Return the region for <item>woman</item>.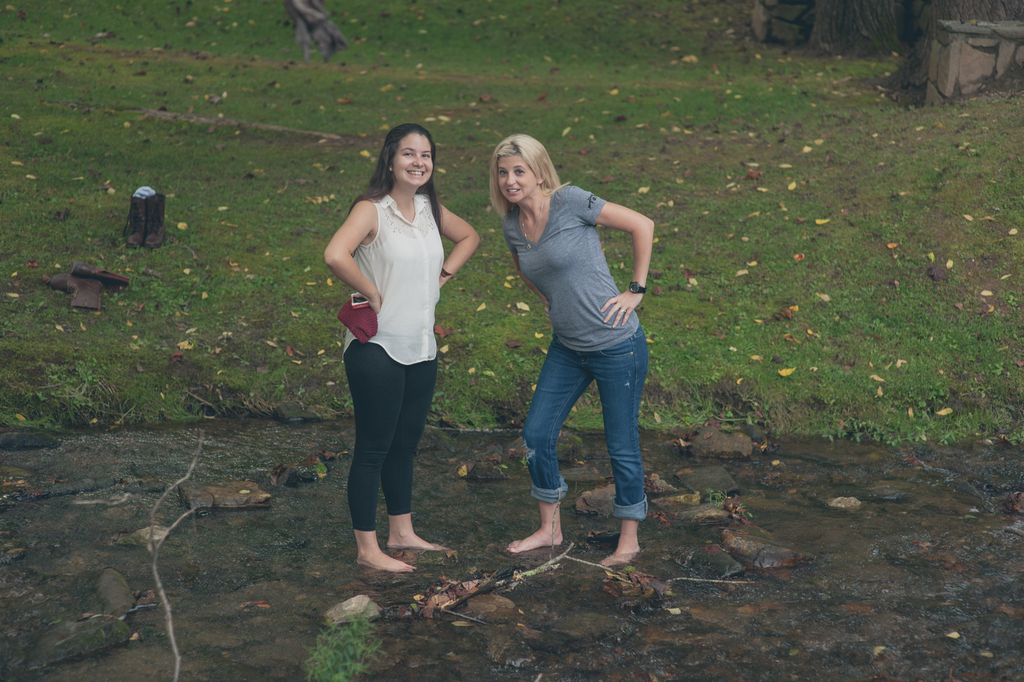
box=[489, 132, 655, 571].
